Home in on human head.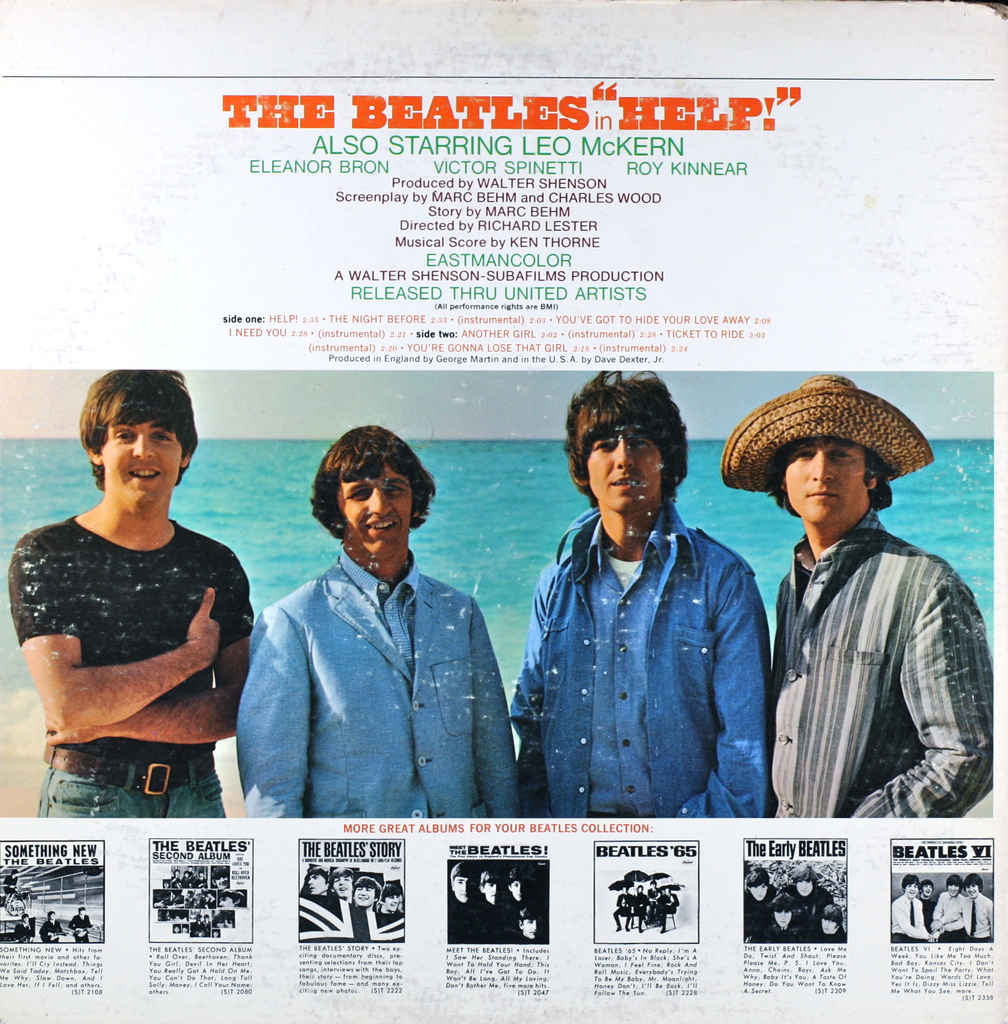
Homed in at BBox(353, 876, 381, 908).
